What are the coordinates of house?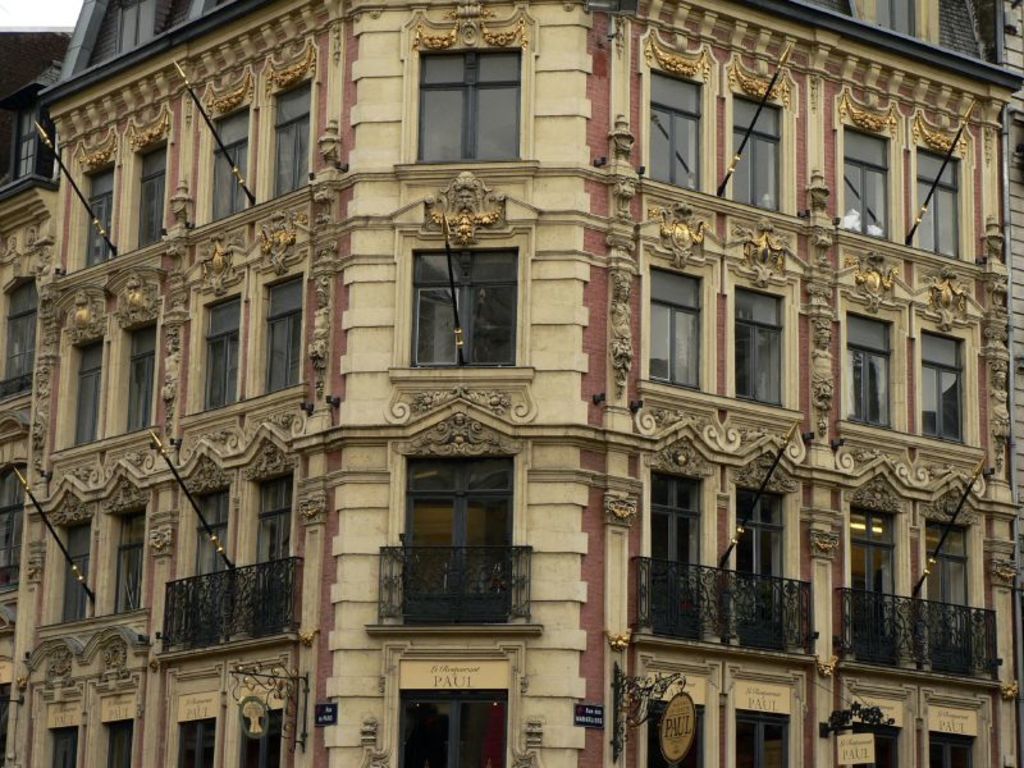
detection(787, 0, 1023, 767).
